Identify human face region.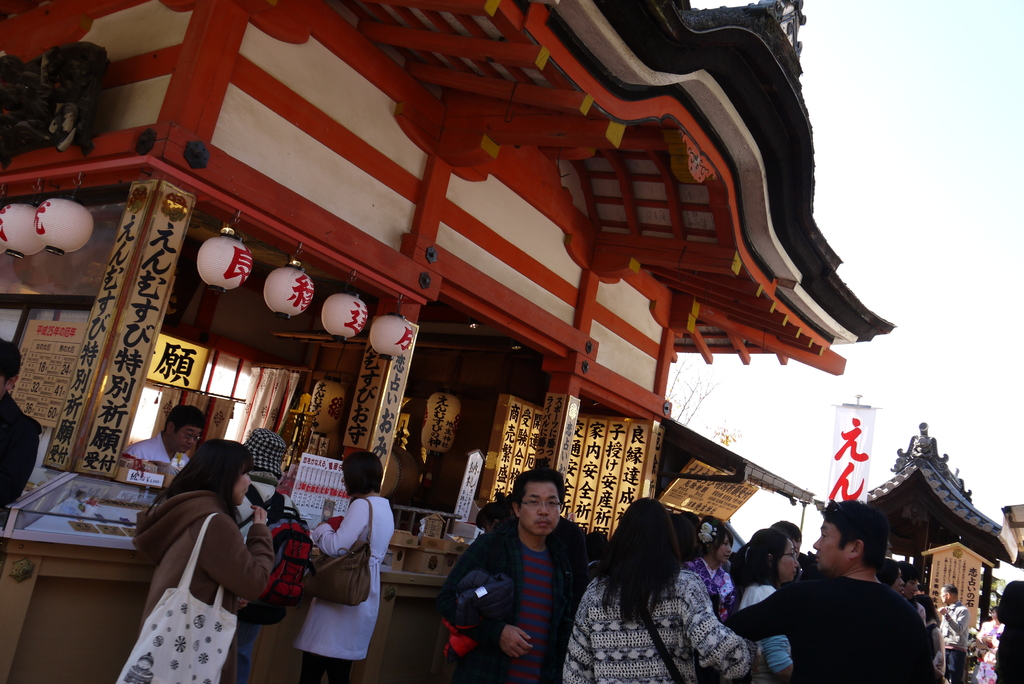
Region: crop(715, 532, 729, 565).
